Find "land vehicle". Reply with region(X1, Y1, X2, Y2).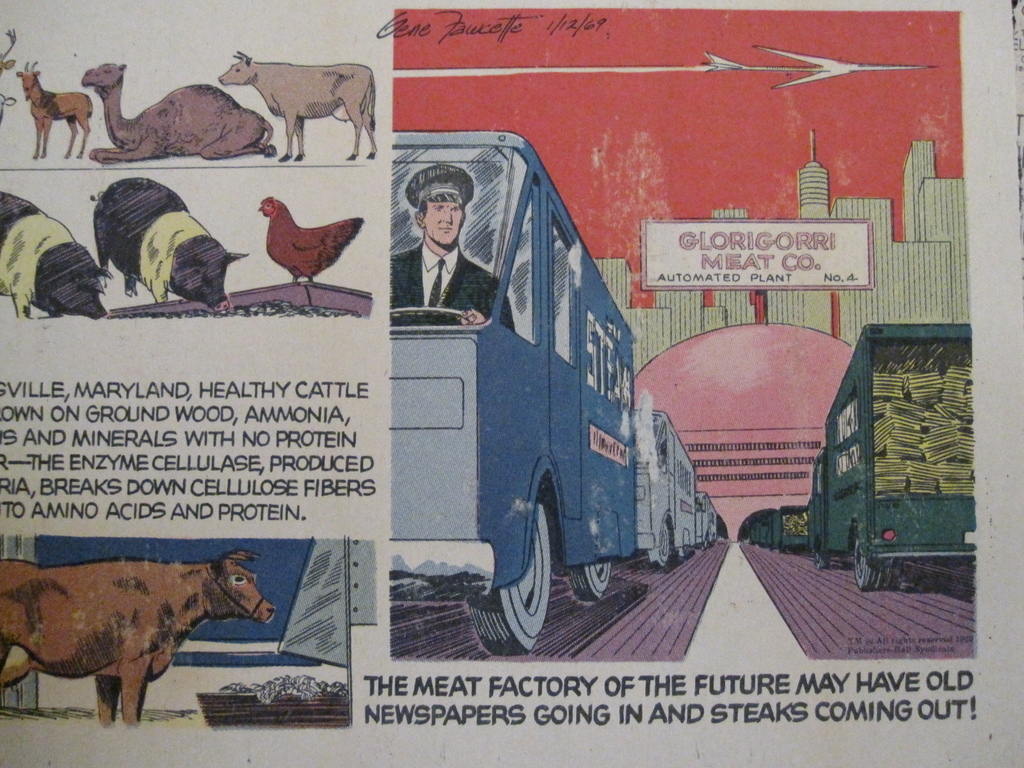
region(775, 506, 808, 548).
